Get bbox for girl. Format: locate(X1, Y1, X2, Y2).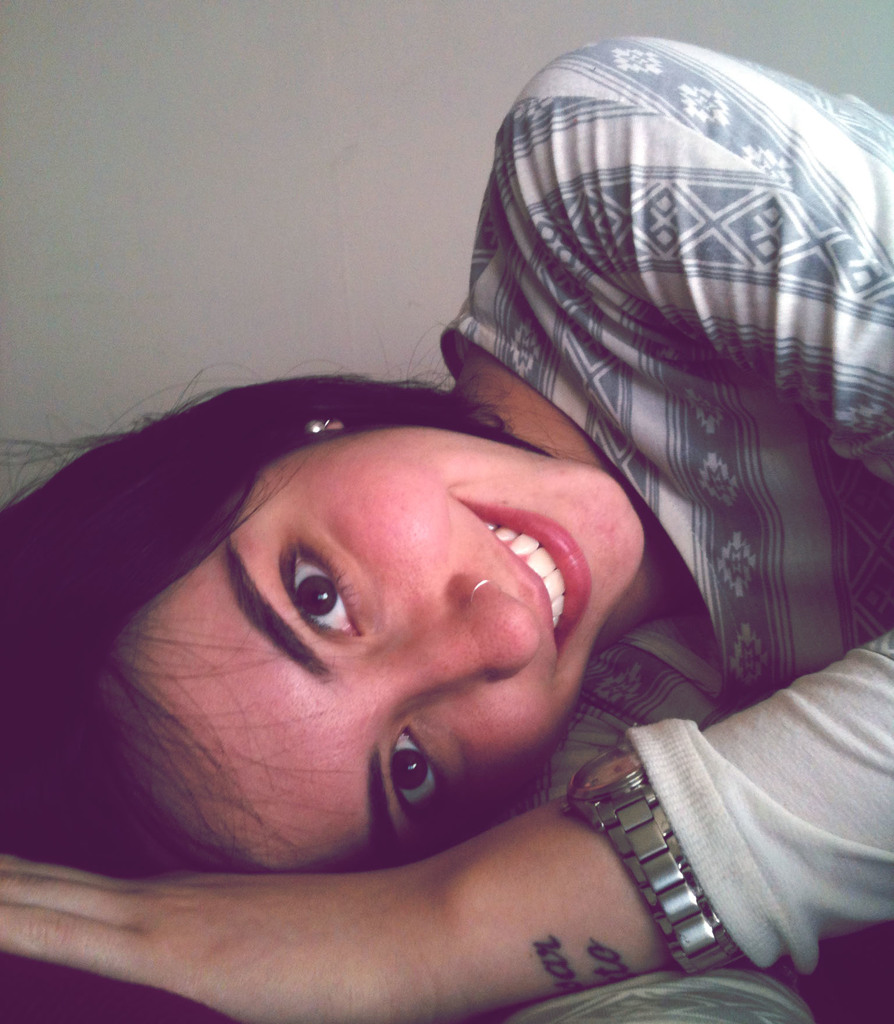
locate(0, 24, 893, 1023).
